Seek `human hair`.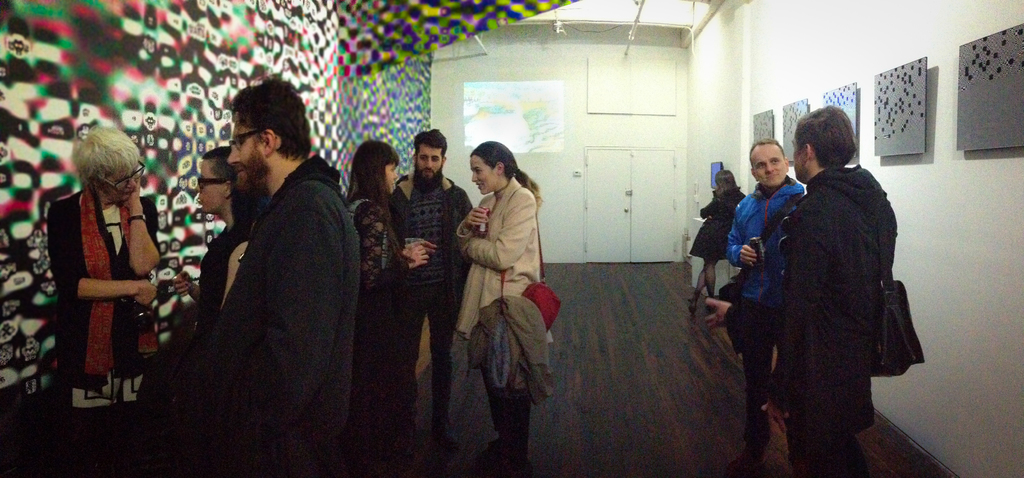
<bbox>792, 102, 863, 170</bbox>.
